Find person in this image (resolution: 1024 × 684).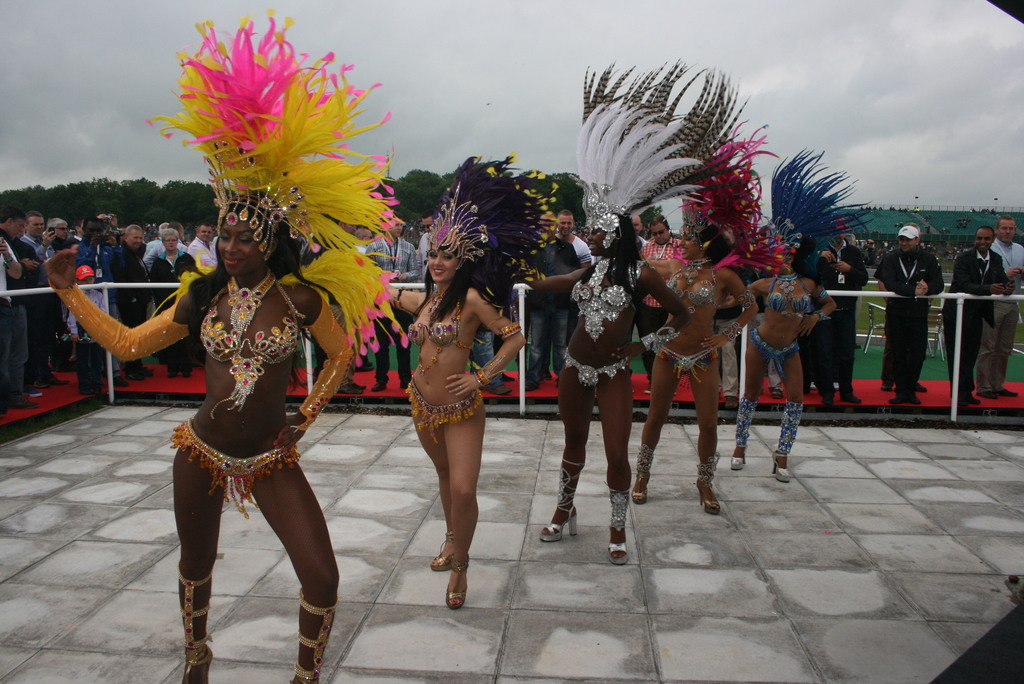
(942, 224, 1014, 407).
